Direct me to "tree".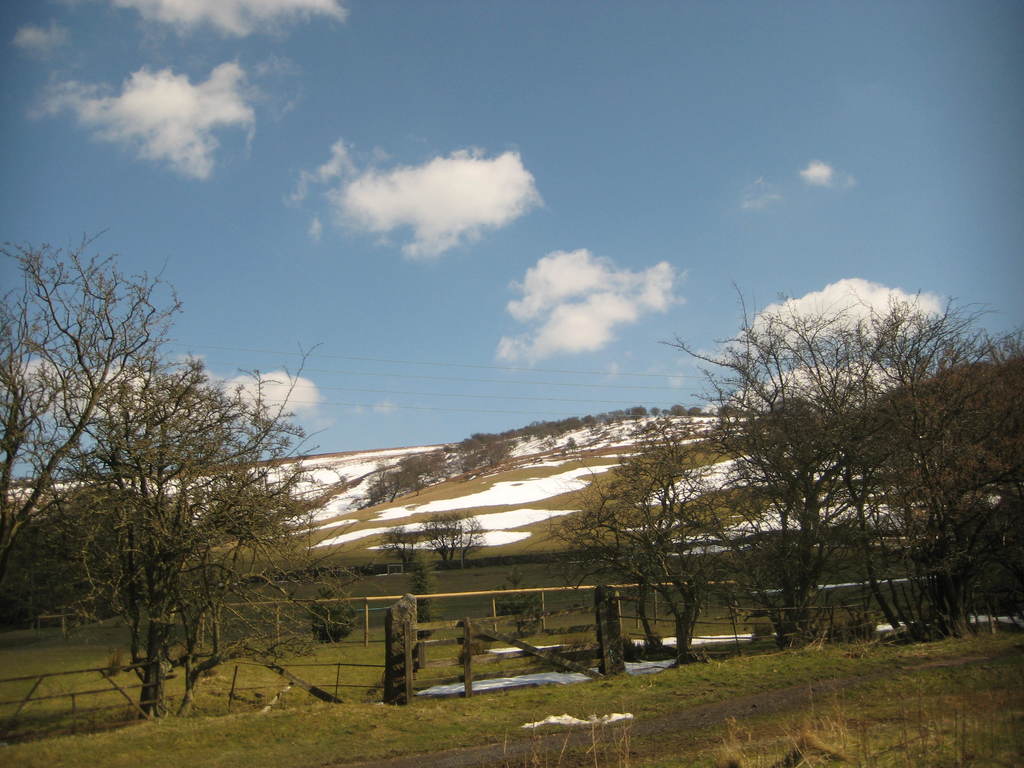
Direction: 454, 507, 487, 560.
